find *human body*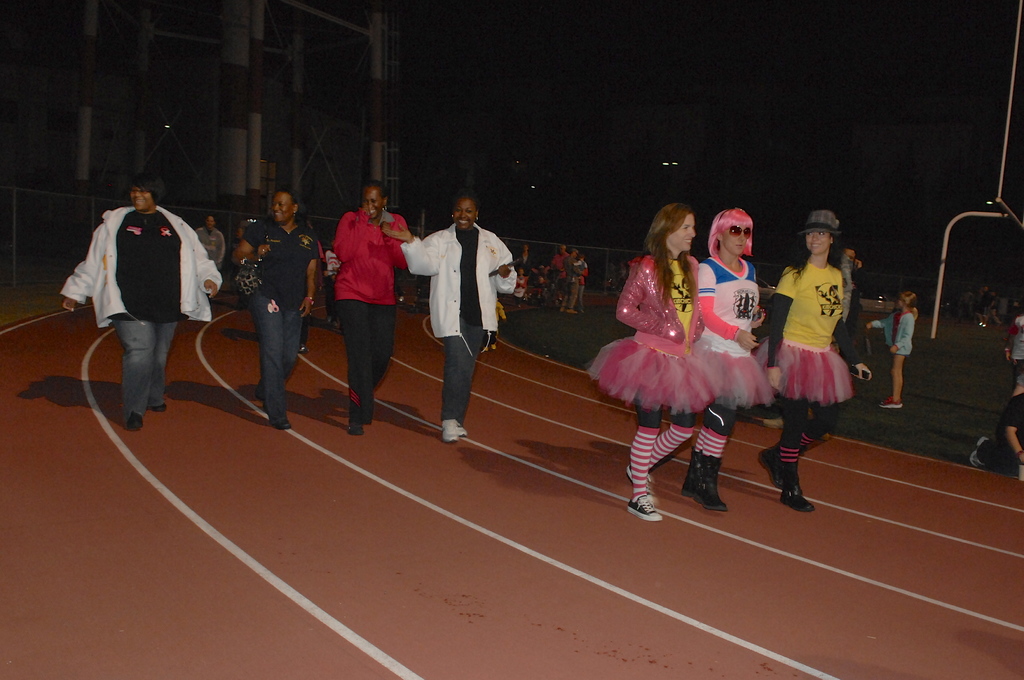
crop(838, 256, 856, 321)
